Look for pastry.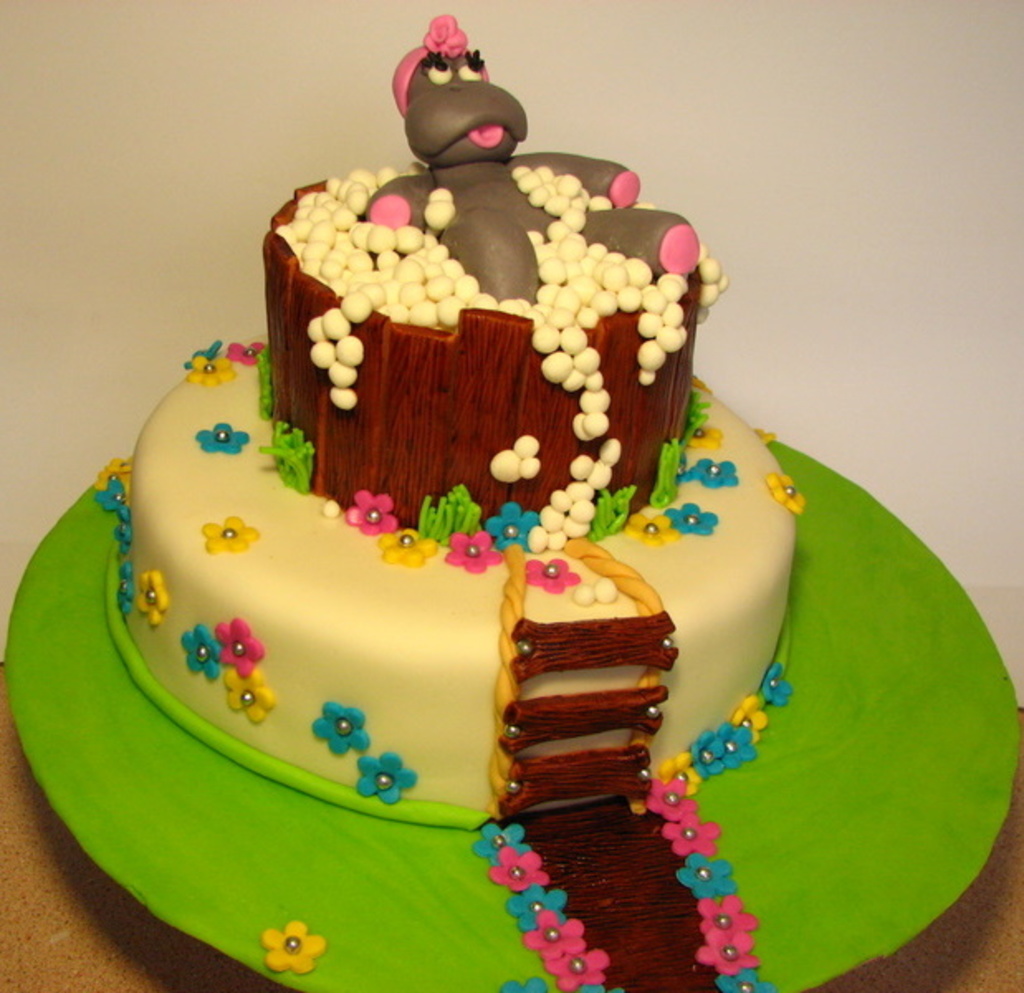
Found: crop(99, 10, 811, 990).
